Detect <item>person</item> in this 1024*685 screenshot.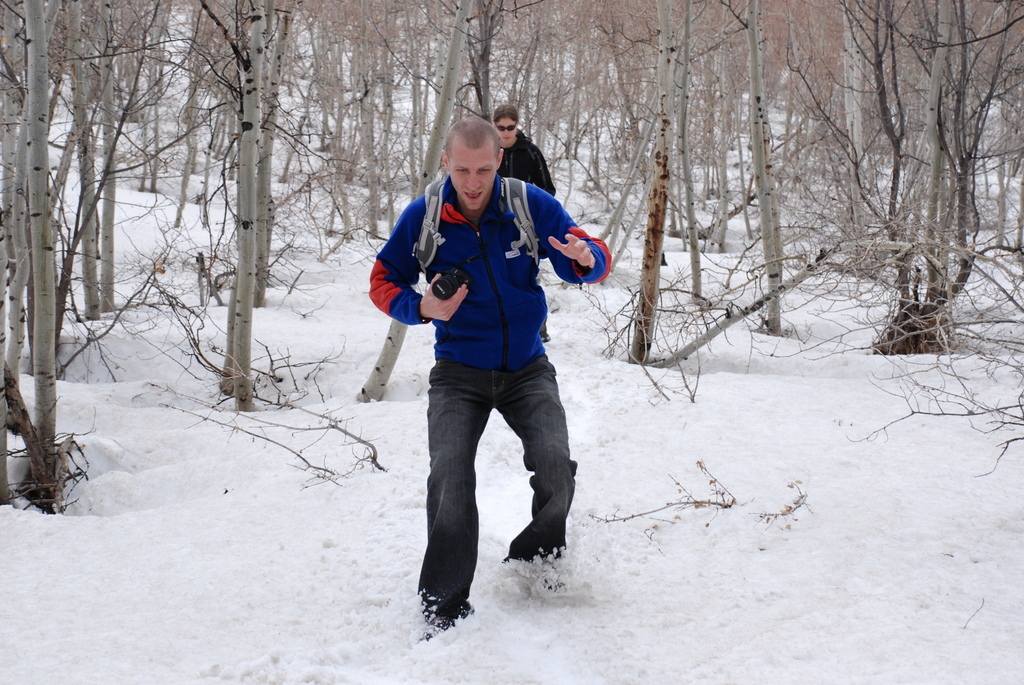
Detection: BBox(368, 115, 612, 633).
